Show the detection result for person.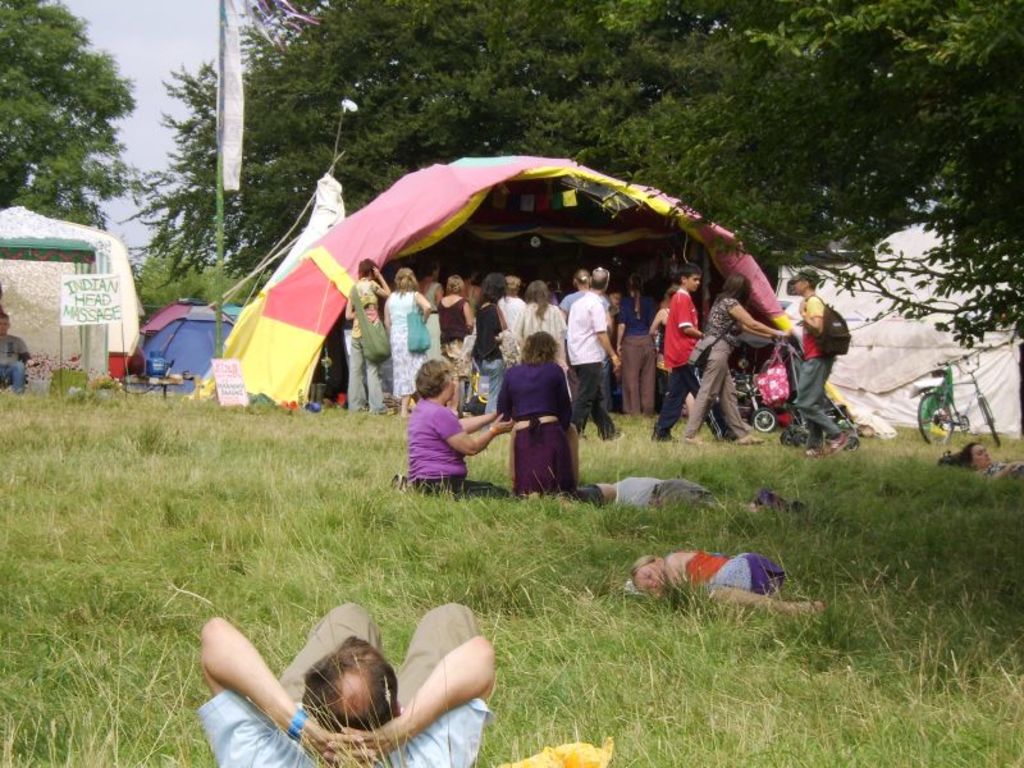
[x1=346, y1=259, x2=385, y2=417].
